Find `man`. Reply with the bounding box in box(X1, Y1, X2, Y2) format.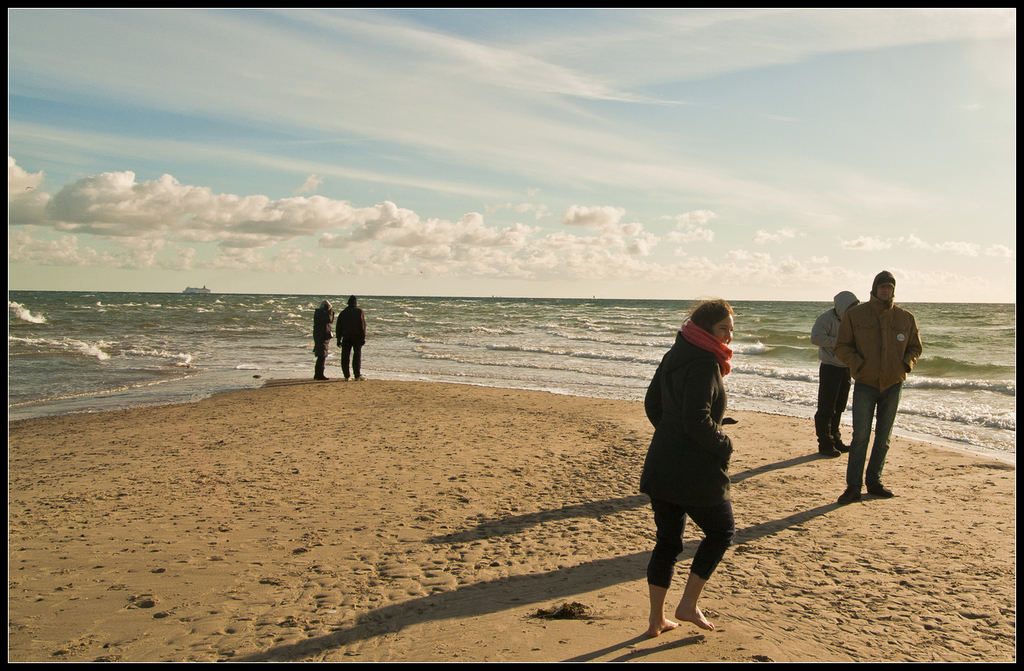
box(337, 296, 367, 382).
